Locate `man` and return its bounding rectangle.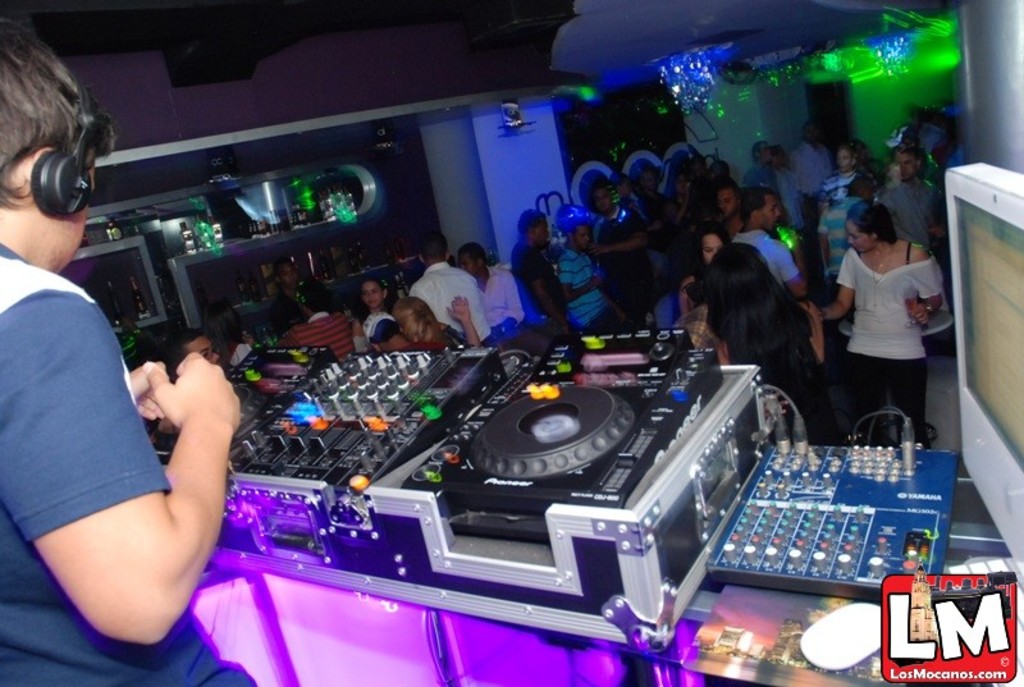
456 243 522 329.
